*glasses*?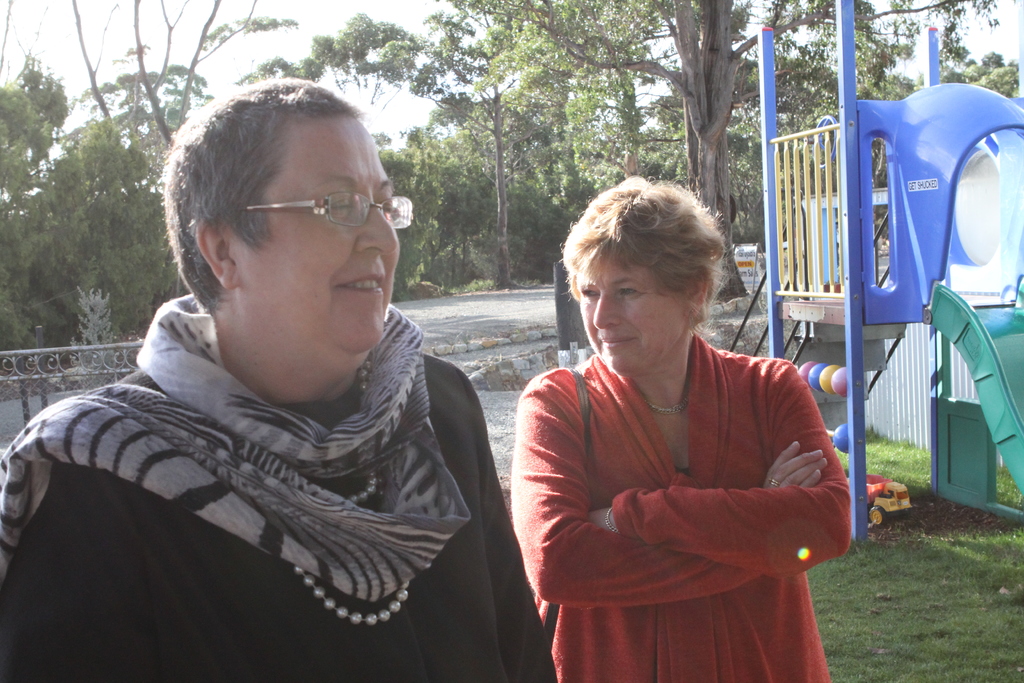
[241,186,445,224]
